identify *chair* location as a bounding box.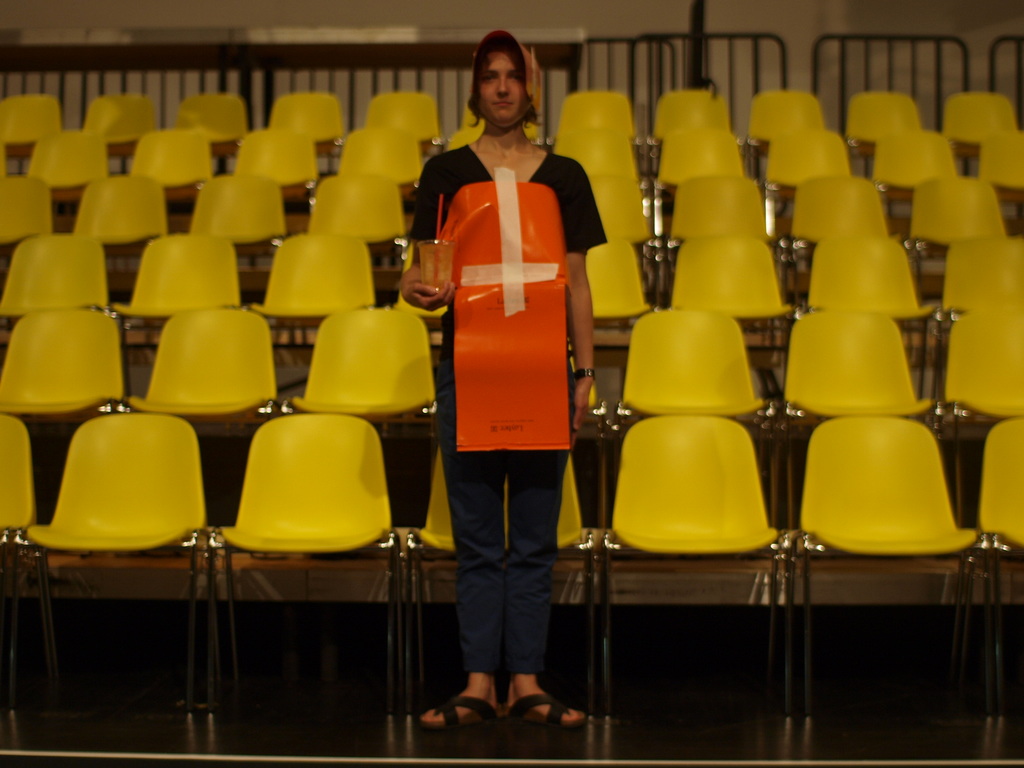
left=358, top=93, right=439, bottom=143.
